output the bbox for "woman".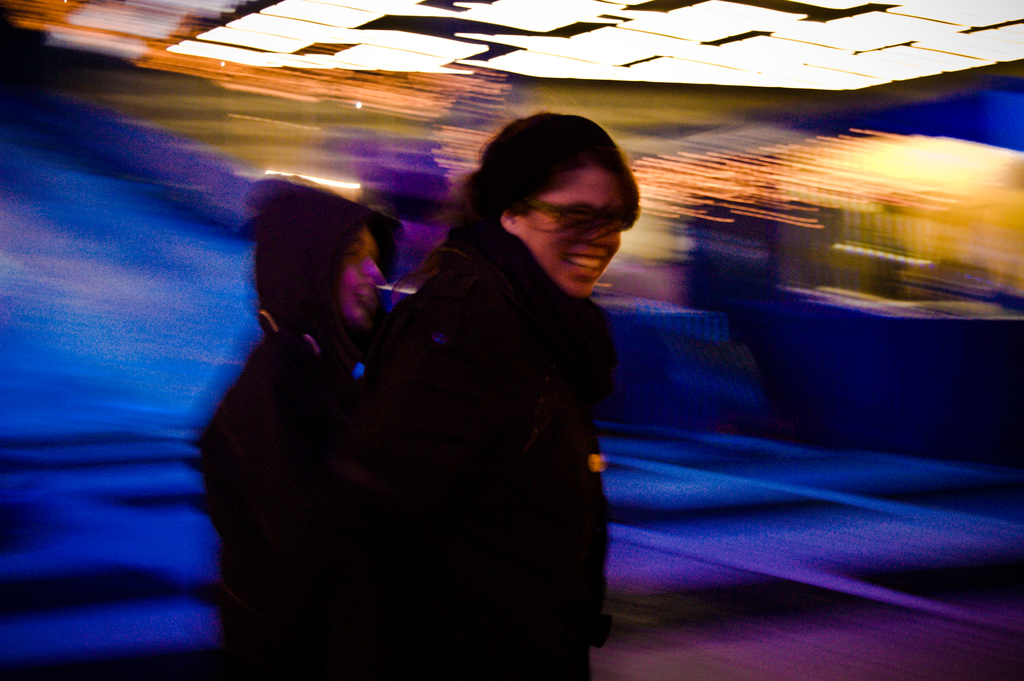
BBox(195, 120, 699, 664).
